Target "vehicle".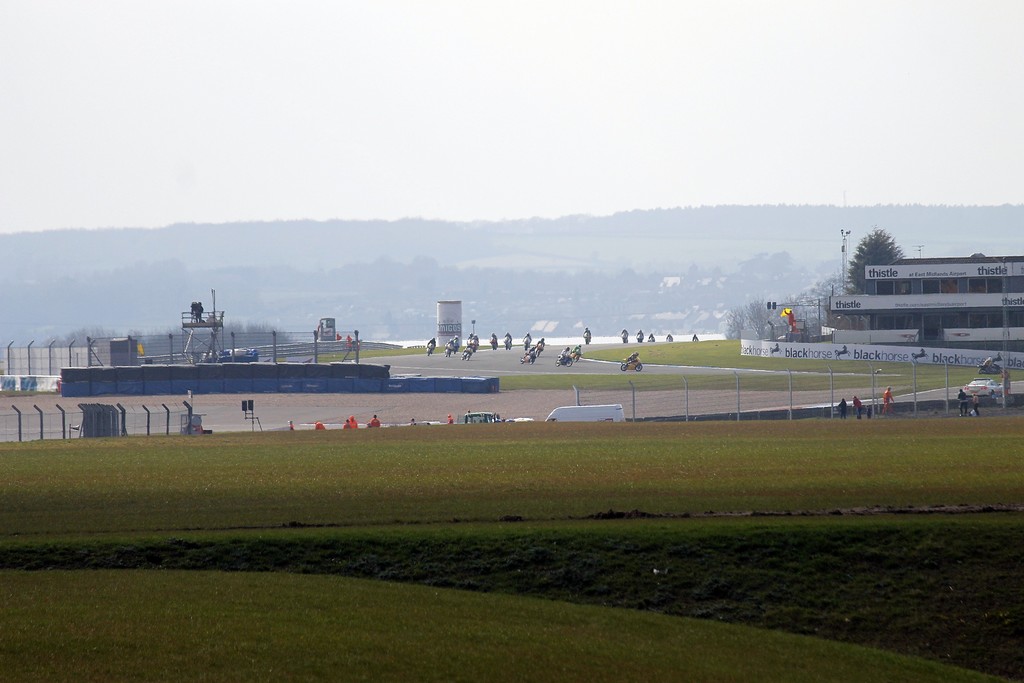
Target region: select_region(460, 413, 509, 425).
